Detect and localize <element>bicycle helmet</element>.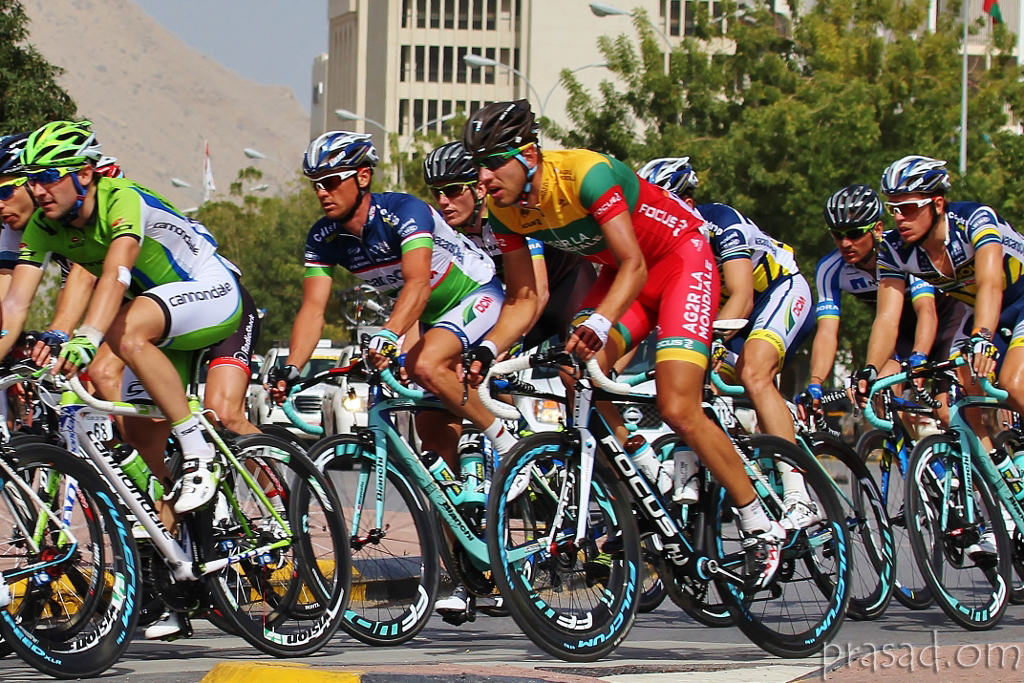
Localized at 96, 151, 116, 177.
